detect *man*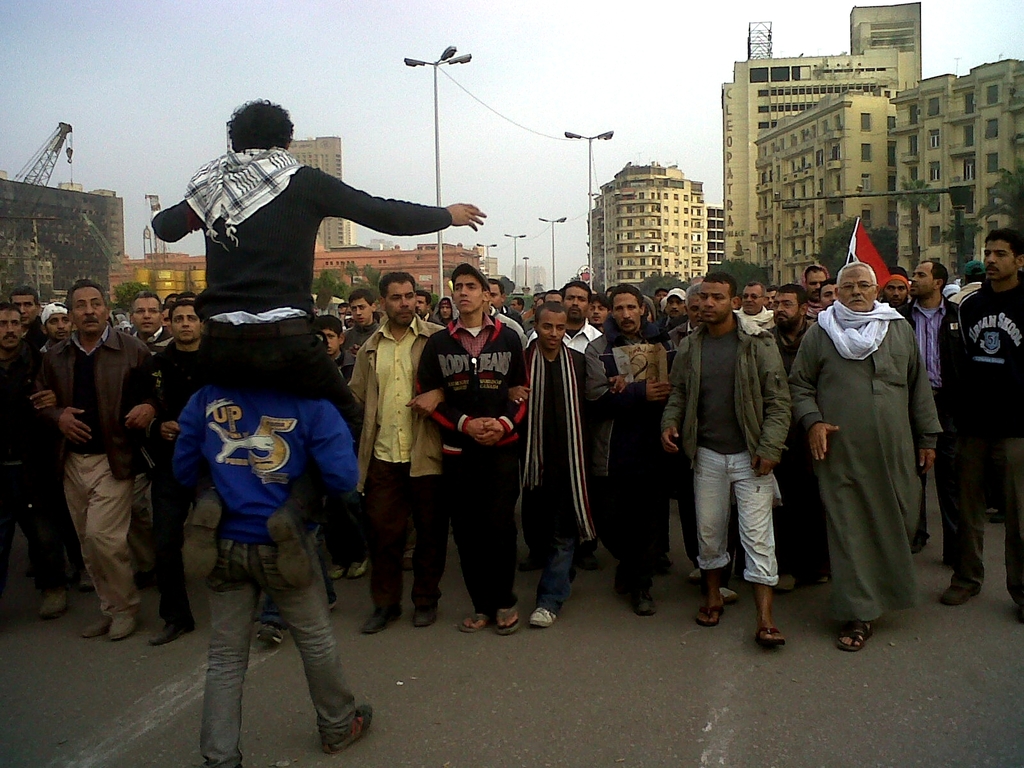
select_region(580, 278, 677, 609)
